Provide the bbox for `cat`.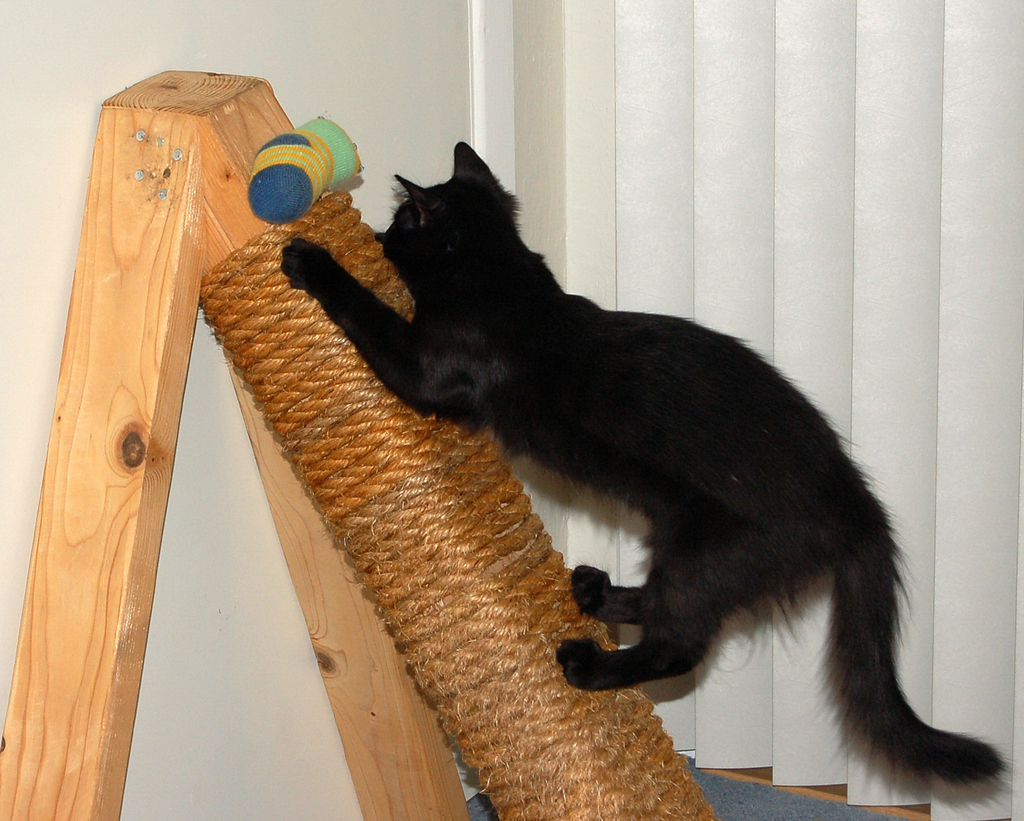
(left=282, top=142, right=1016, bottom=788).
